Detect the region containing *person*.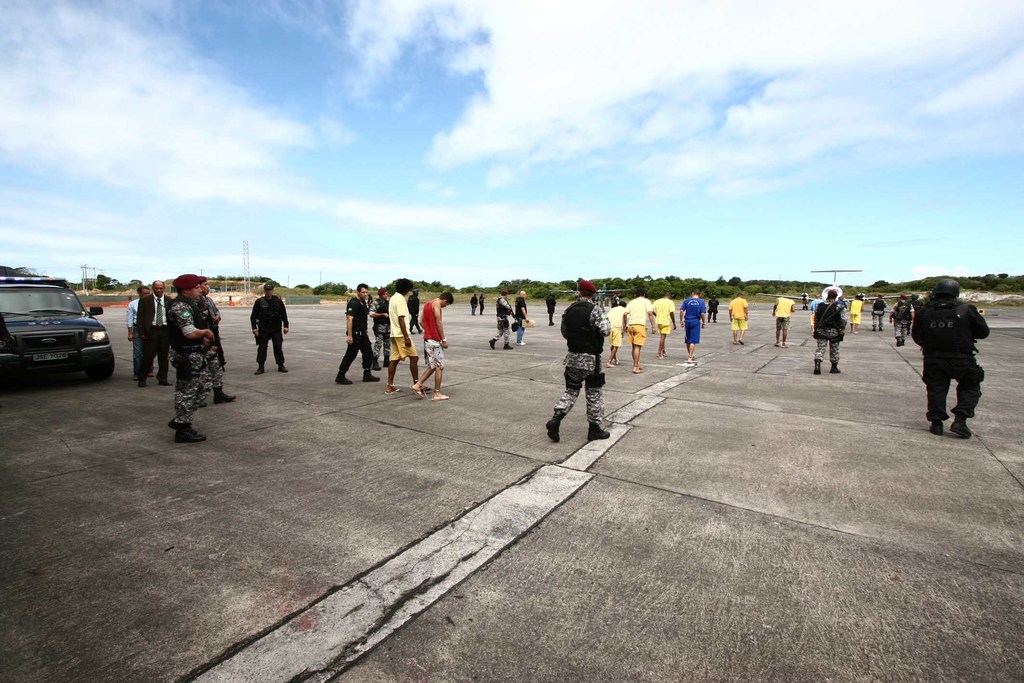
410, 288, 444, 403.
